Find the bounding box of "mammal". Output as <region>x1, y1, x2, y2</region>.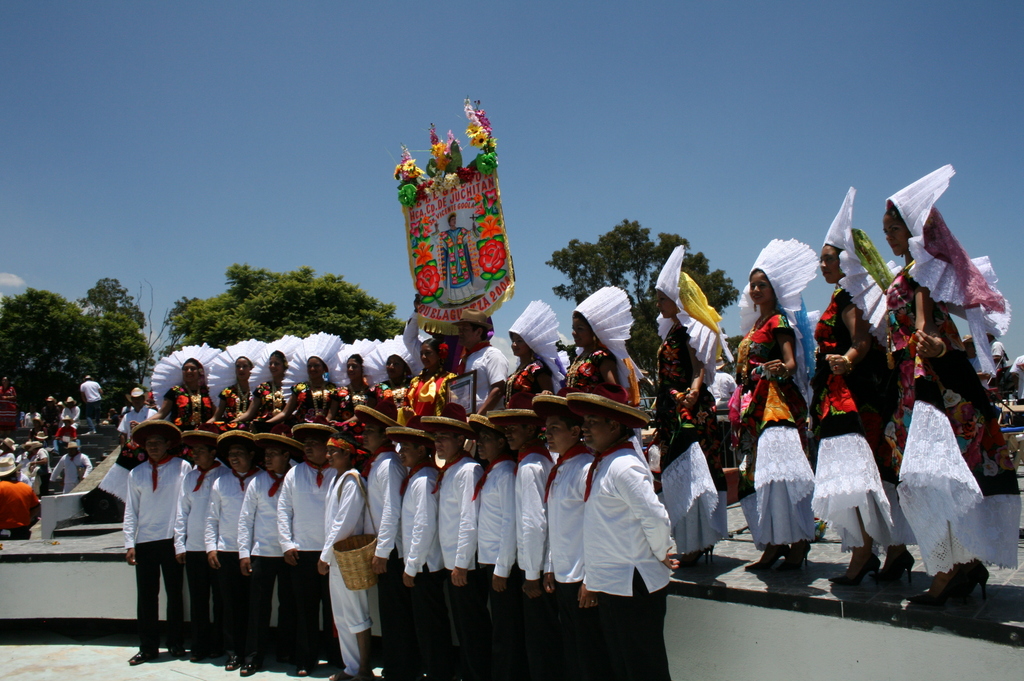
<region>532, 394, 596, 680</region>.
